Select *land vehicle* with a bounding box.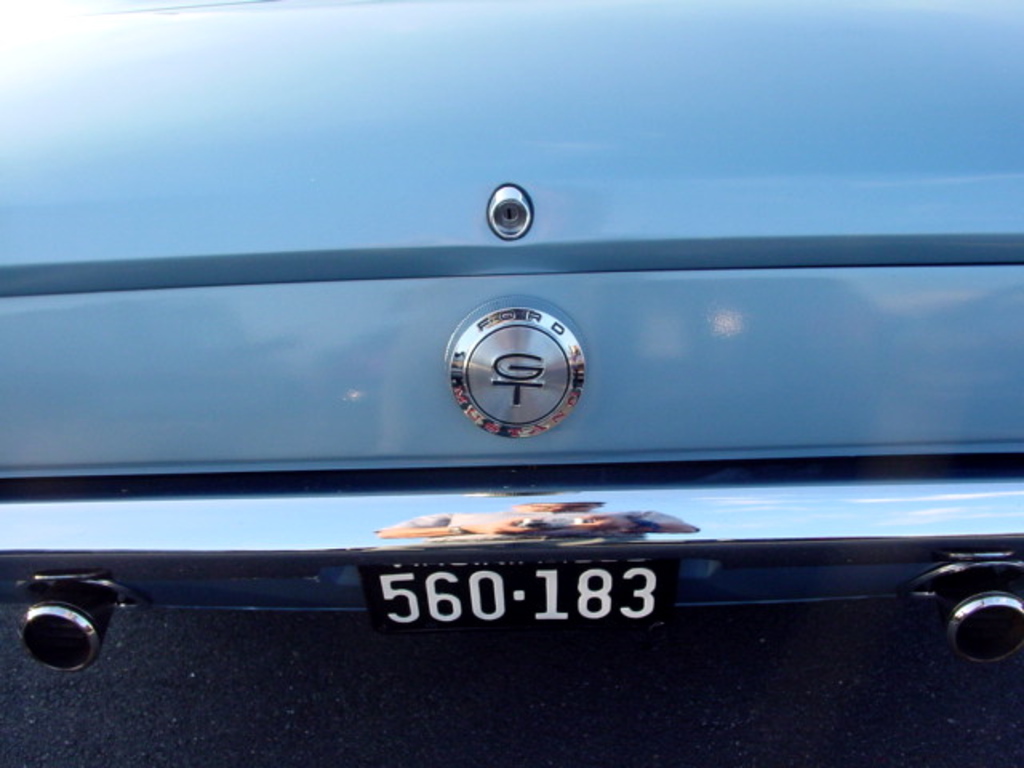
13:90:1023:728.
